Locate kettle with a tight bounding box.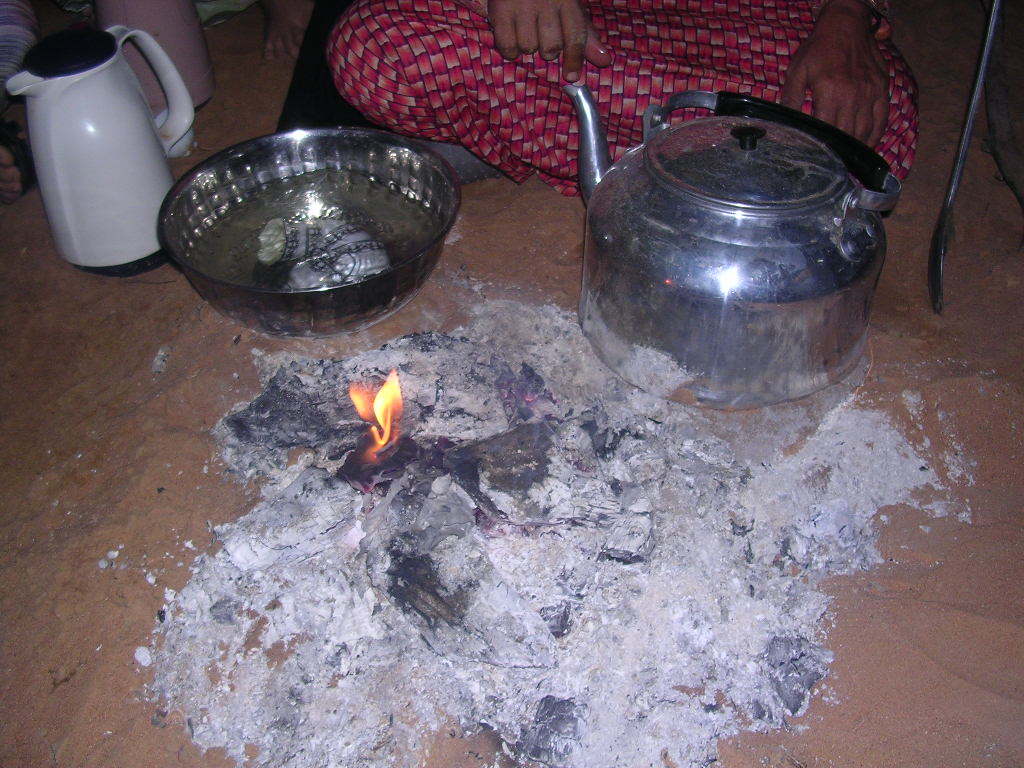
<bbox>562, 78, 903, 407</bbox>.
